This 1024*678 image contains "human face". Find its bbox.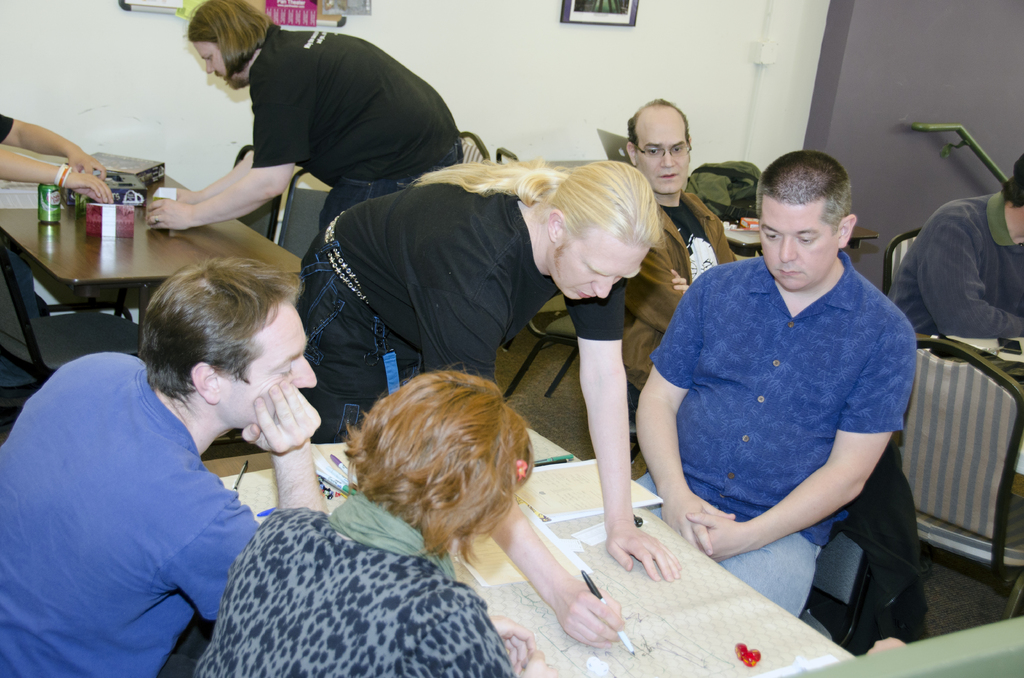
<region>556, 227, 653, 301</region>.
